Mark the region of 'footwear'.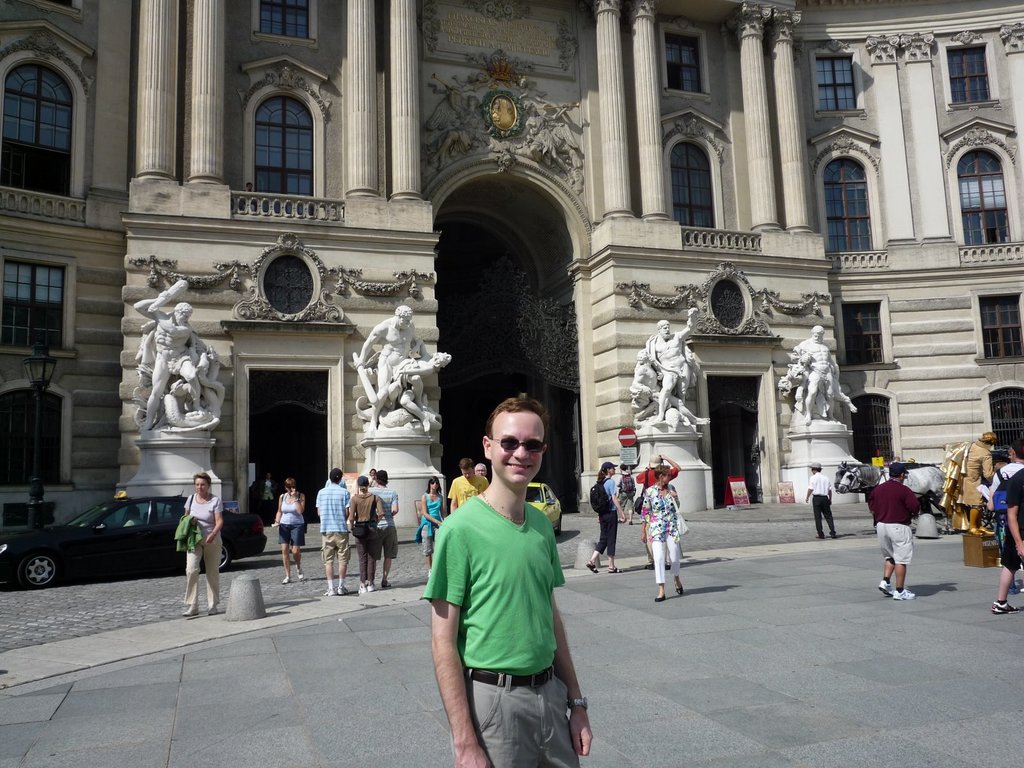
Region: {"x1": 992, "y1": 598, "x2": 1015, "y2": 614}.
